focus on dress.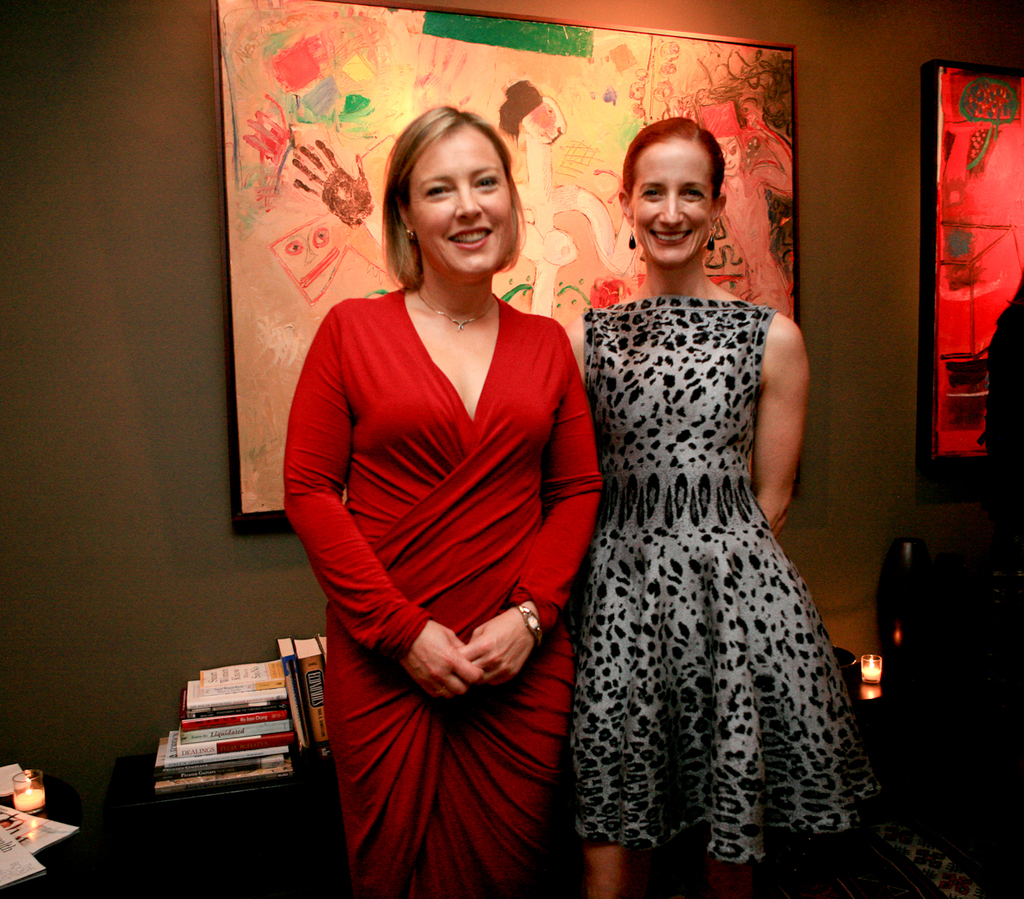
Focused at 279, 281, 602, 898.
